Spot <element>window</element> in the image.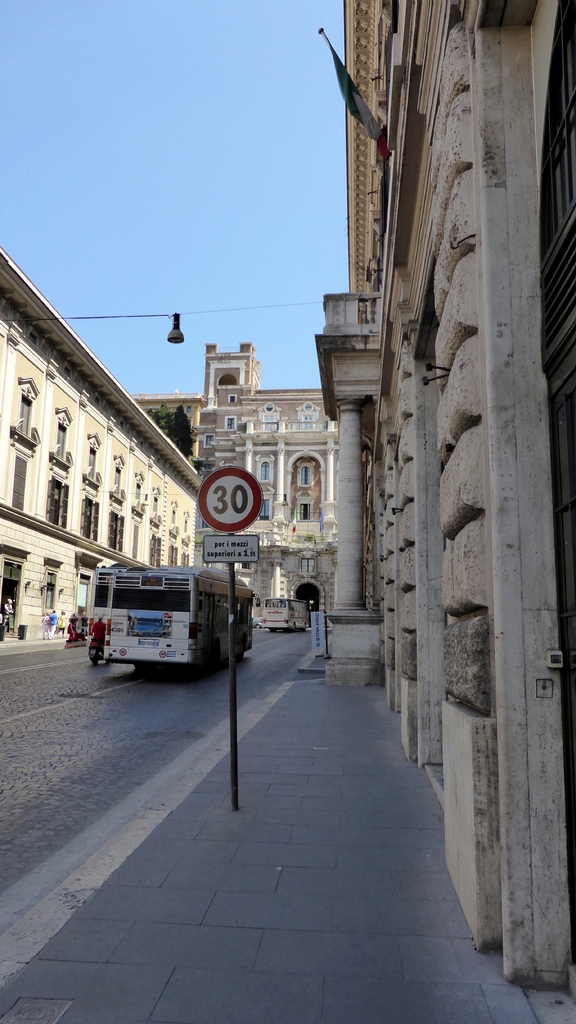
<element>window</element> found at select_region(298, 556, 319, 577).
